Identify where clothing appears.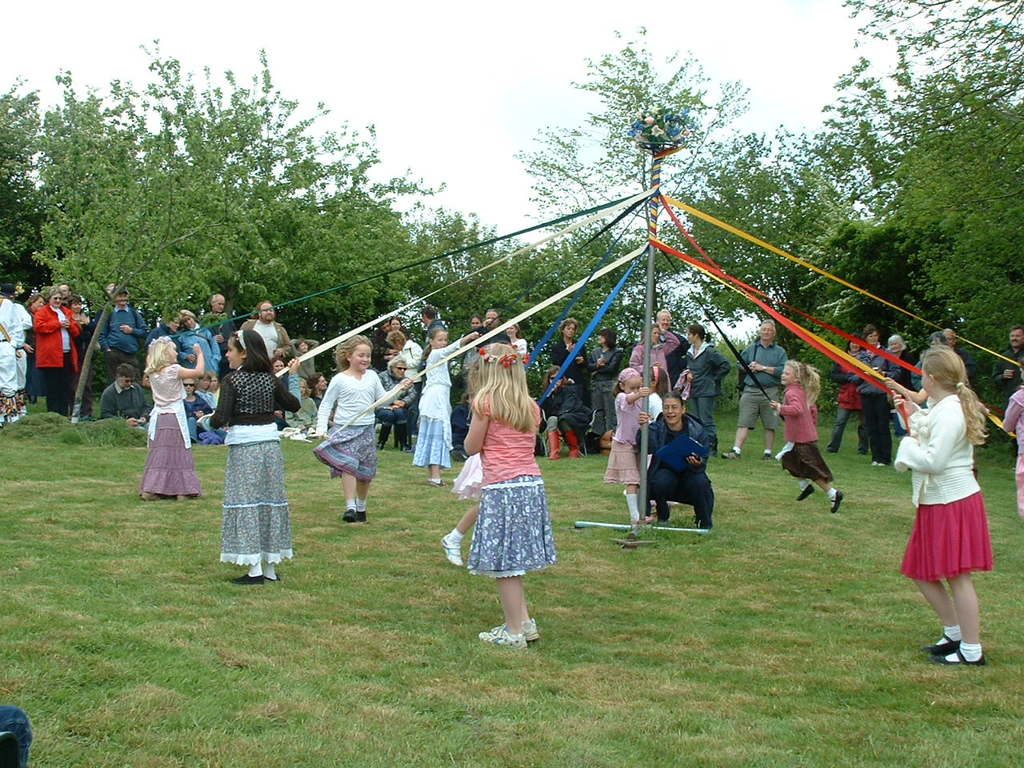
Appears at {"x1": 662, "y1": 322, "x2": 691, "y2": 392}.
